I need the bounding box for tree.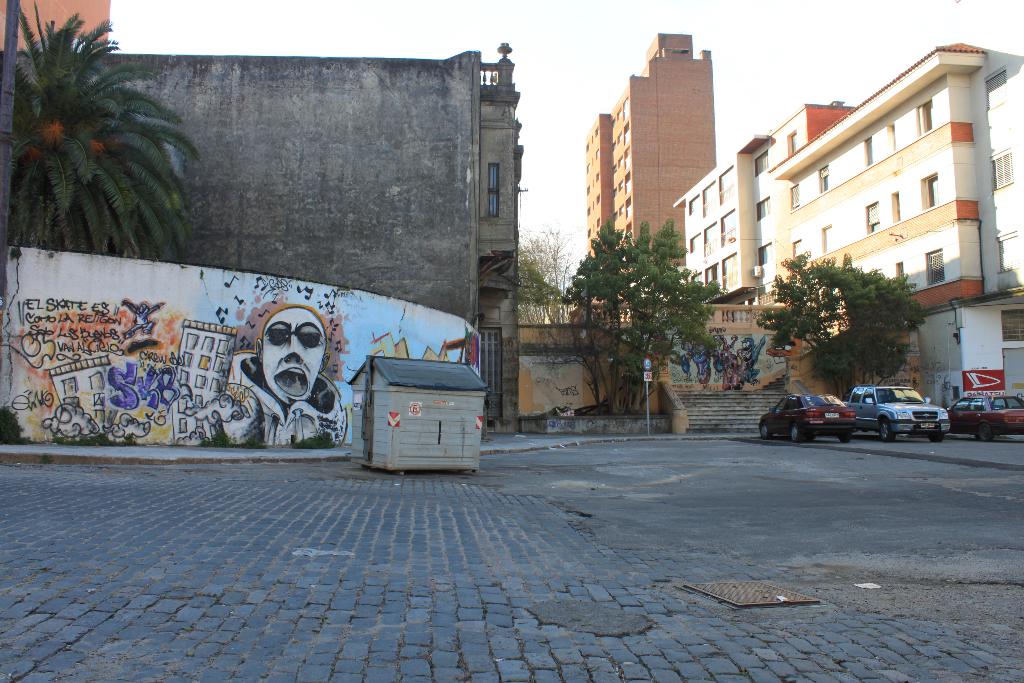
Here it is: {"left": 756, "top": 256, "right": 924, "bottom": 395}.
